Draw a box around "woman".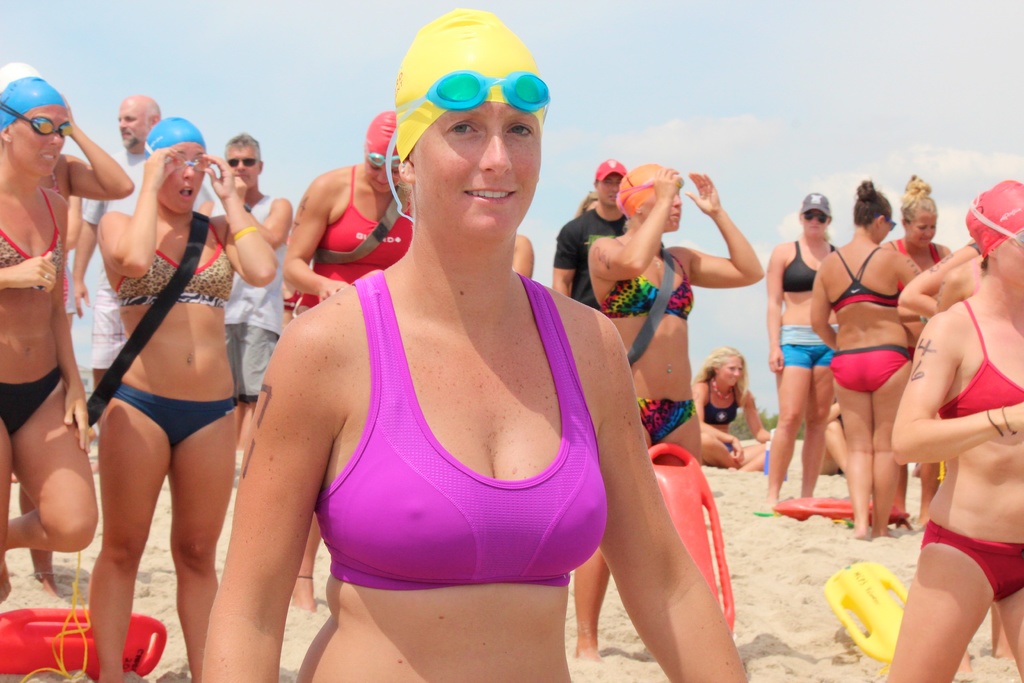
box(881, 173, 952, 534).
